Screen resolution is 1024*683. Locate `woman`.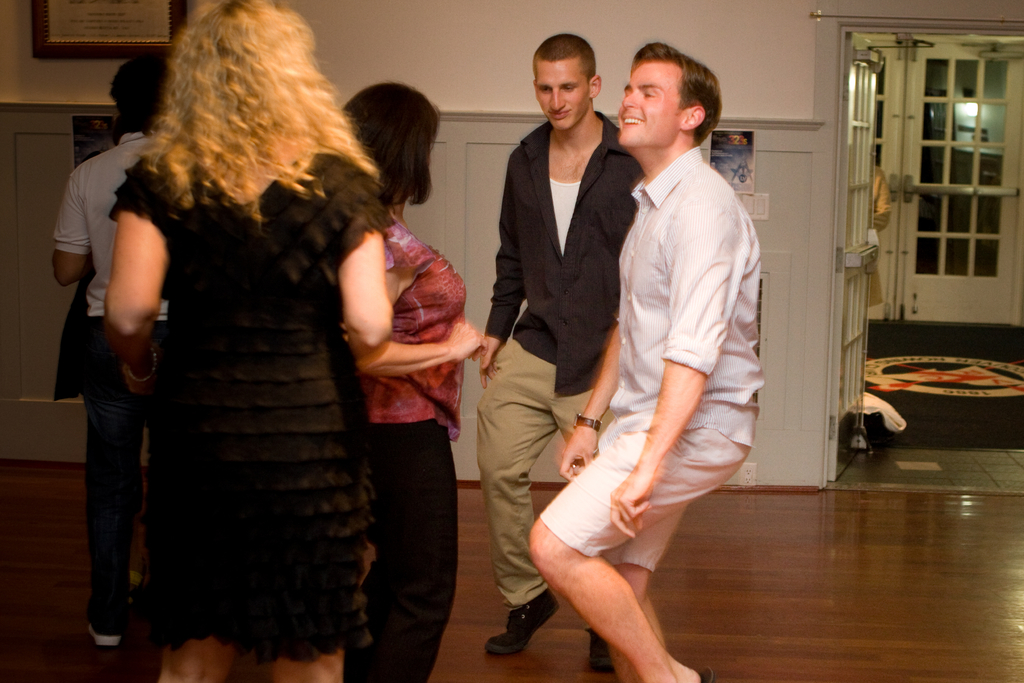
x1=338, y1=84, x2=483, y2=682.
